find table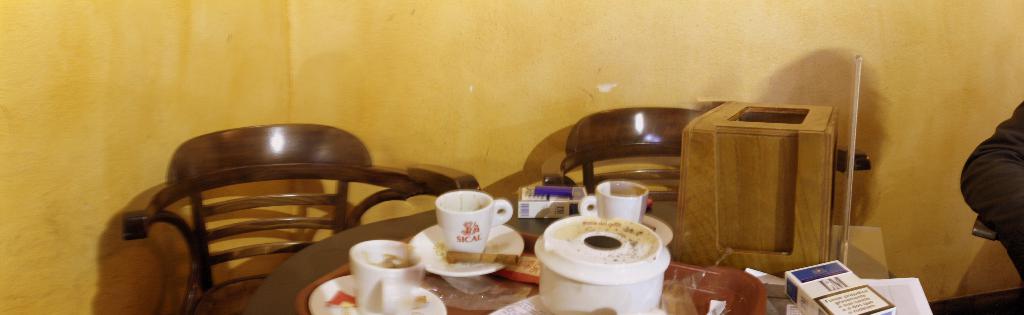
box=[139, 142, 661, 314]
